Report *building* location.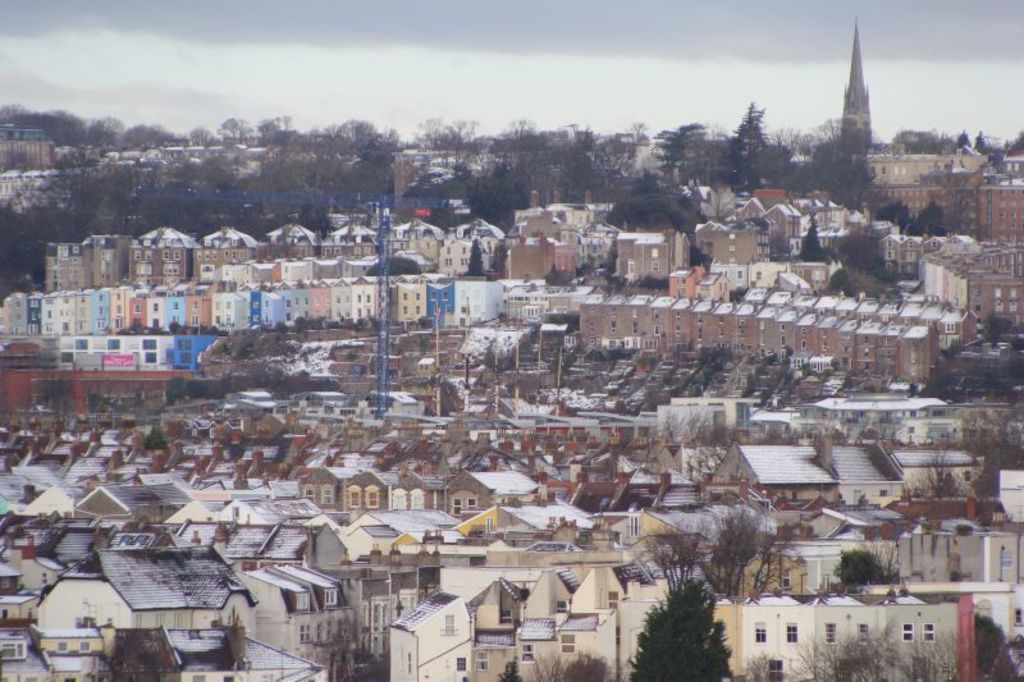
Report: l=32, t=544, r=252, b=636.
